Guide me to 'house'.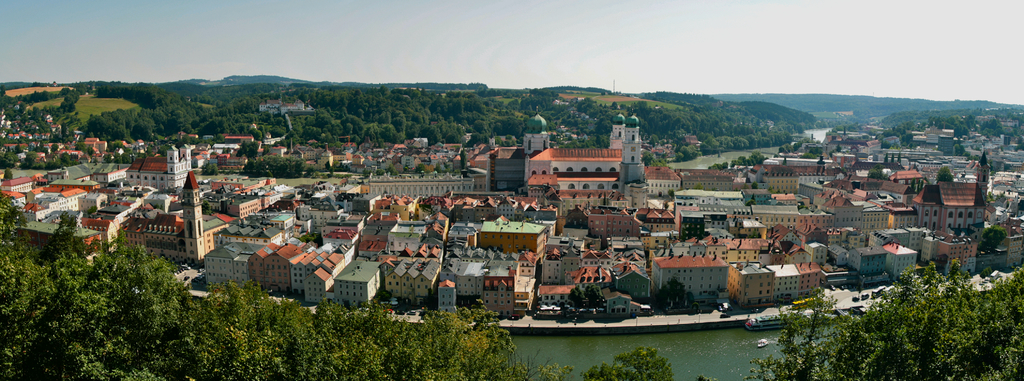
Guidance: (left=731, top=262, right=770, bottom=311).
